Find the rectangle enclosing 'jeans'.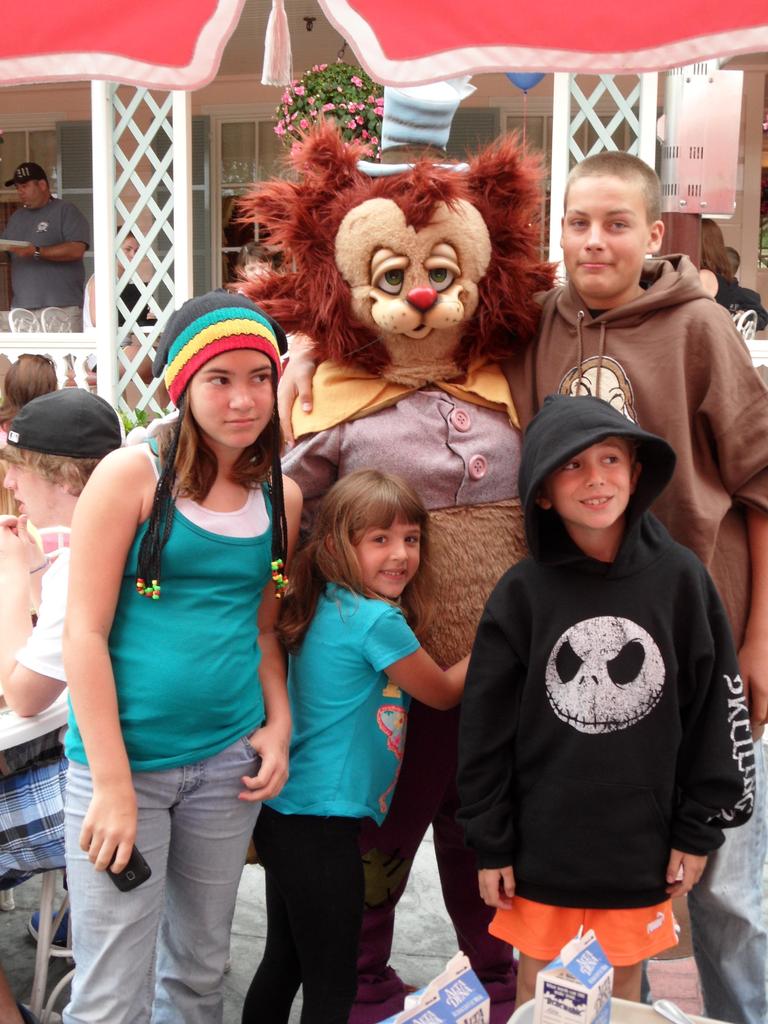
[left=691, top=736, right=767, bottom=1023].
